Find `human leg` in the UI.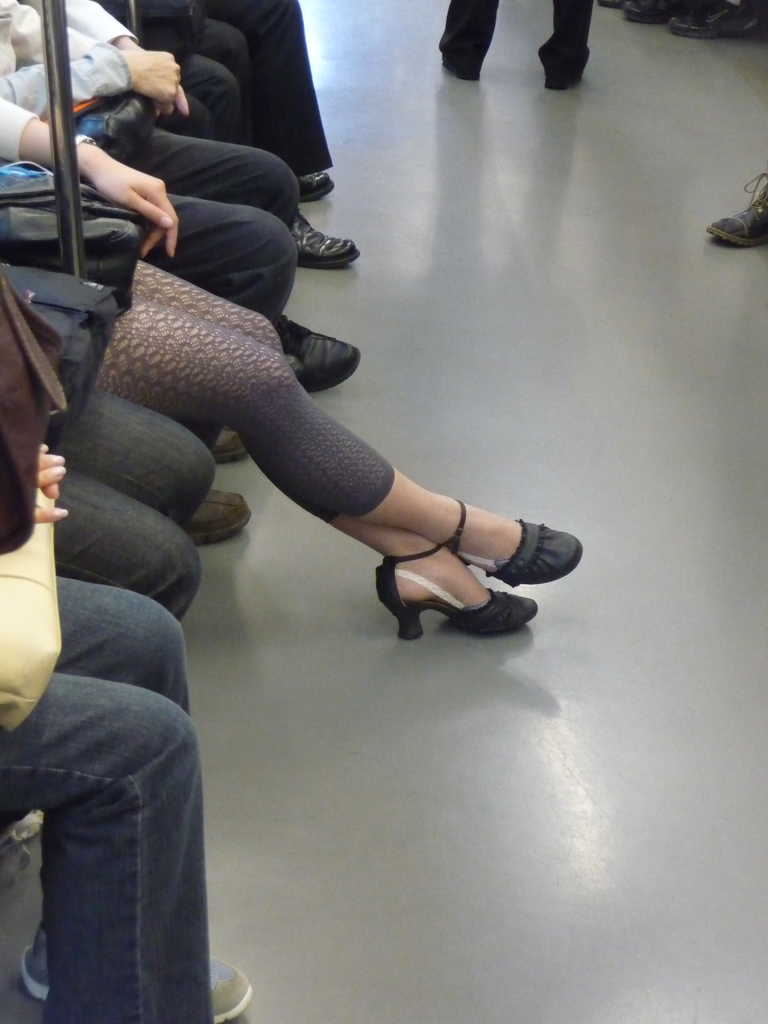
UI element at <region>149, 189, 284, 323</region>.
